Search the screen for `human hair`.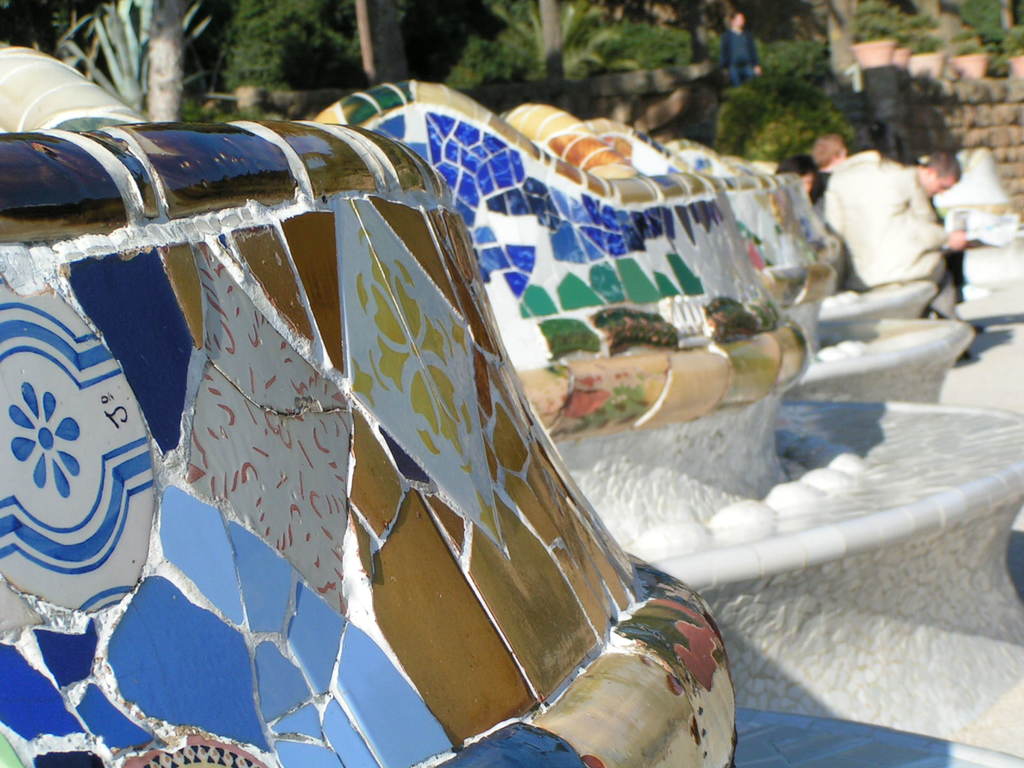
Found at [x1=808, y1=128, x2=847, y2=172].
